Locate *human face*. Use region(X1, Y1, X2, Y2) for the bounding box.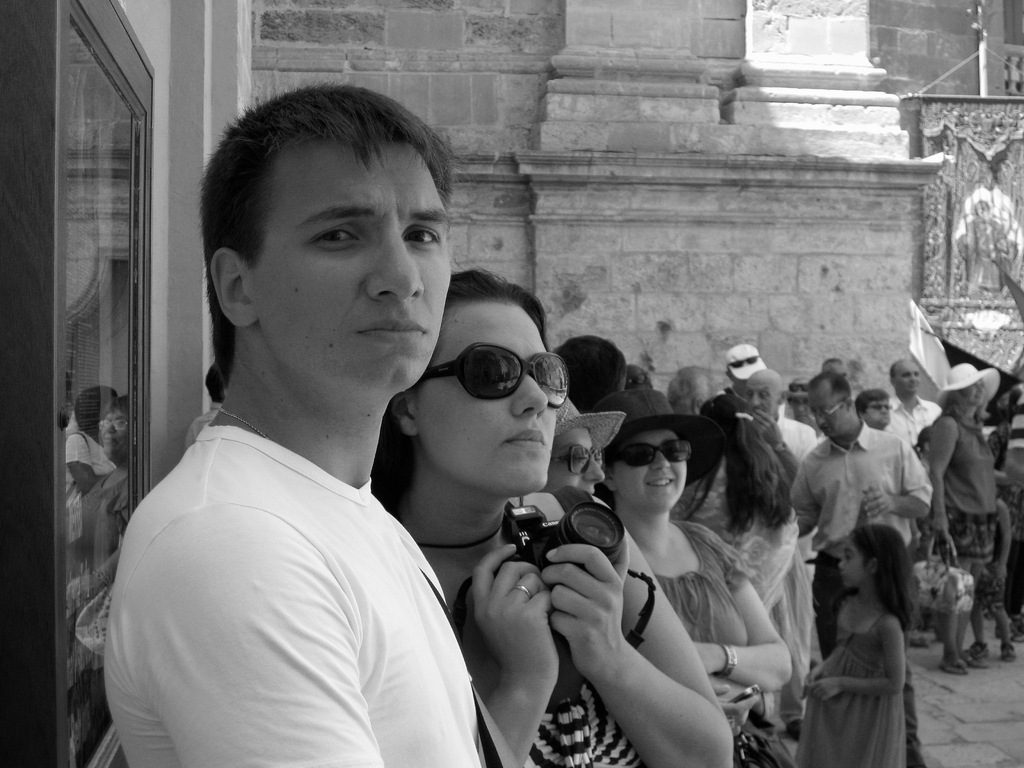
region(890, 365, 915, 390).
